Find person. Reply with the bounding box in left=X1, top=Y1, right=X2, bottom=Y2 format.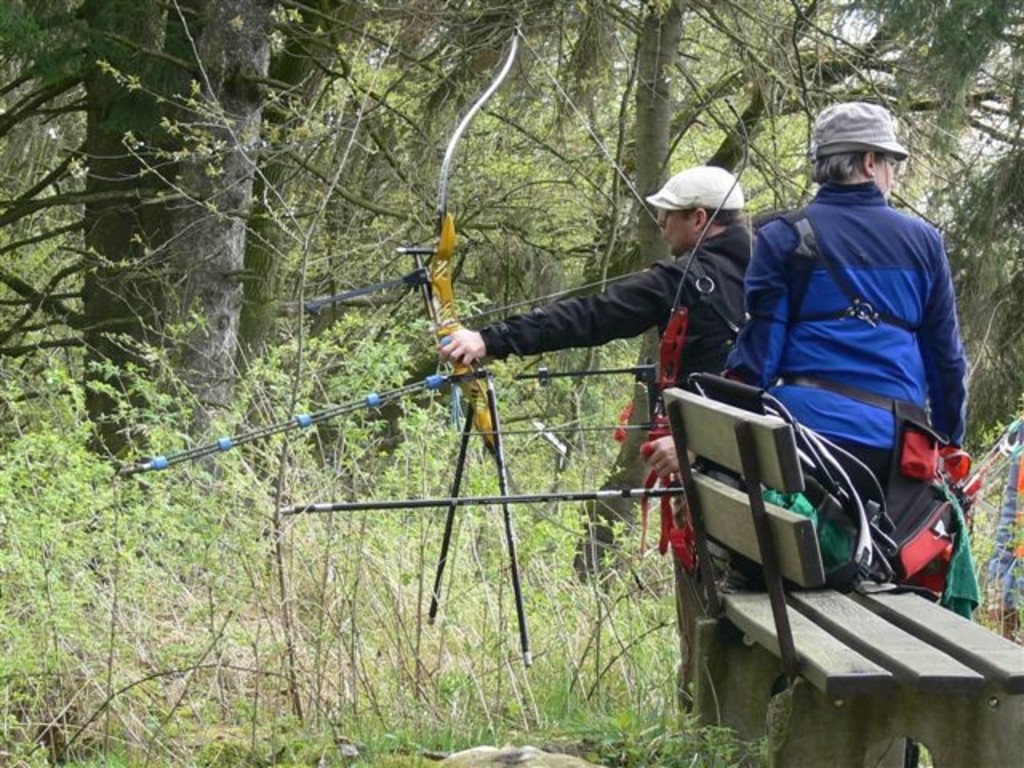
left=430, top=168, right=757, bottom=709.
